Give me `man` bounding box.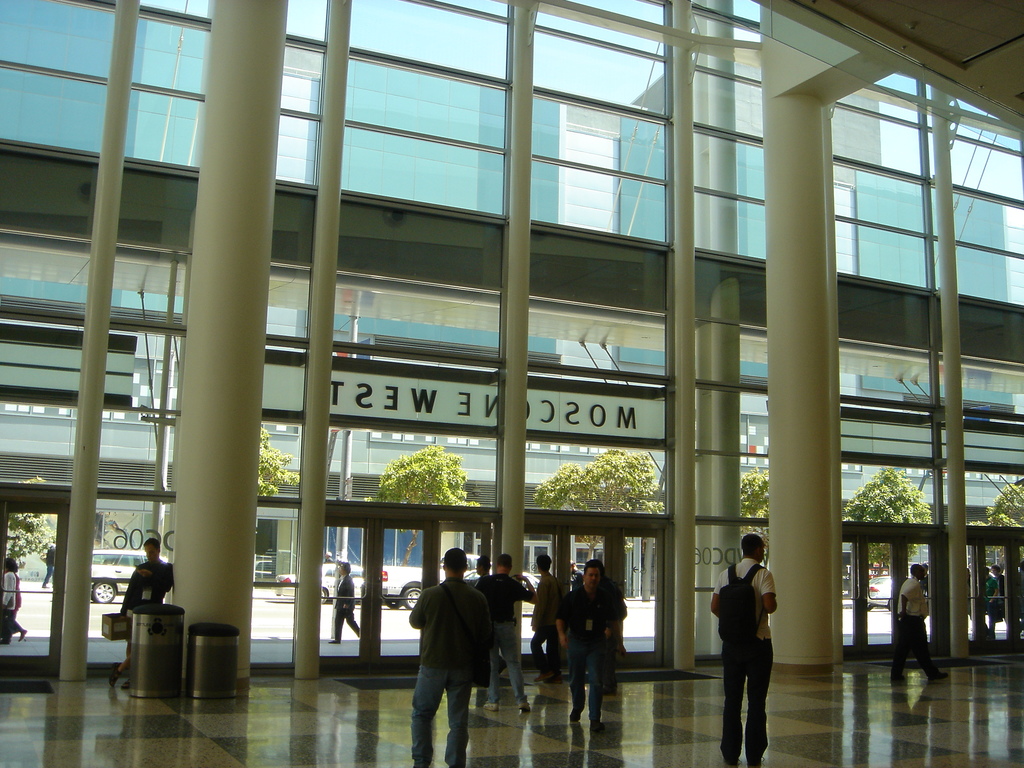
Rect(406, 546, 490, 767).
